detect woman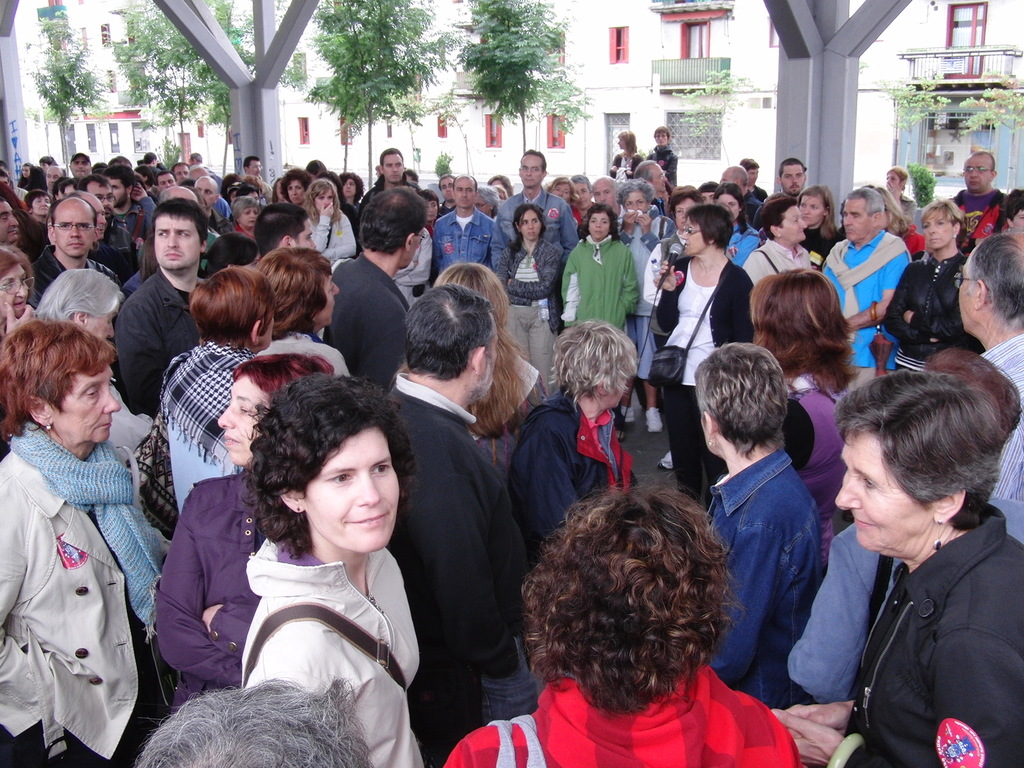
644,180,703,311
